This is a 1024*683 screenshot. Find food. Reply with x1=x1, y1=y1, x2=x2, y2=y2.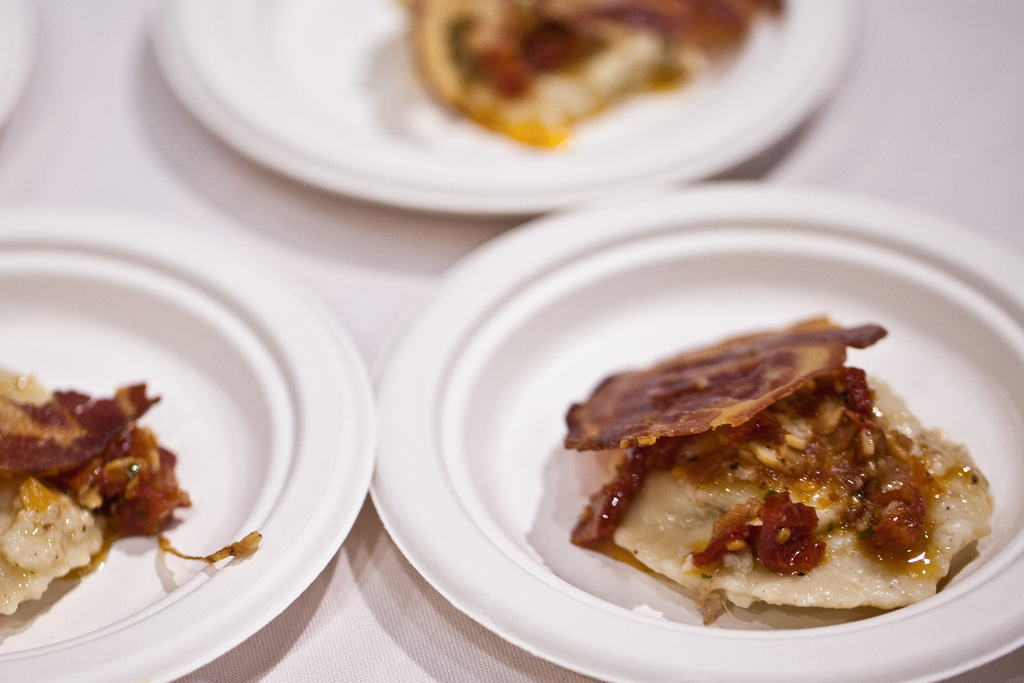
x1=394, y1=0, x2=792, y2=148.
